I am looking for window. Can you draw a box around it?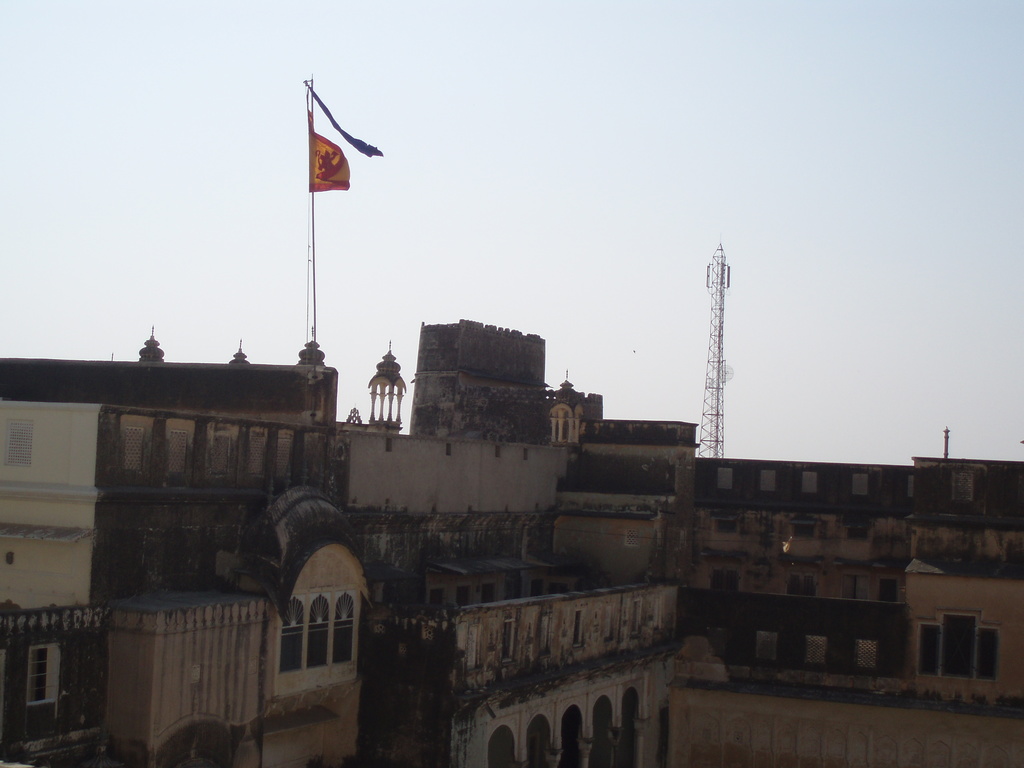
Sure, the bounding box is l=979, t=626, r=996, b=682.
